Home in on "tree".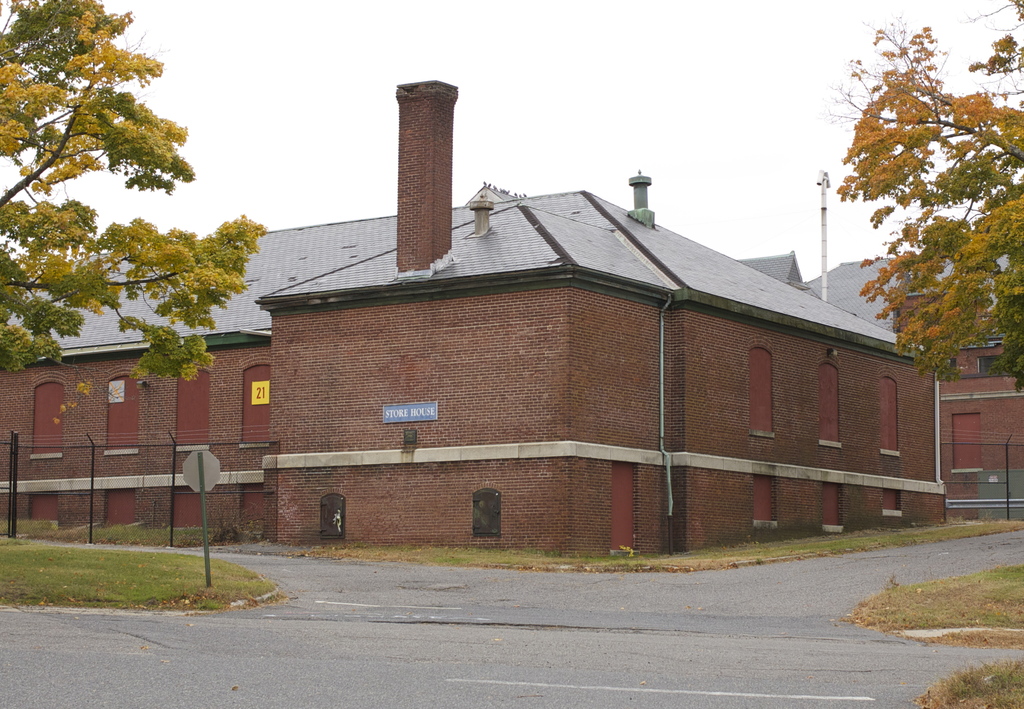
Homed in at region(0, 0, 138, 75).
